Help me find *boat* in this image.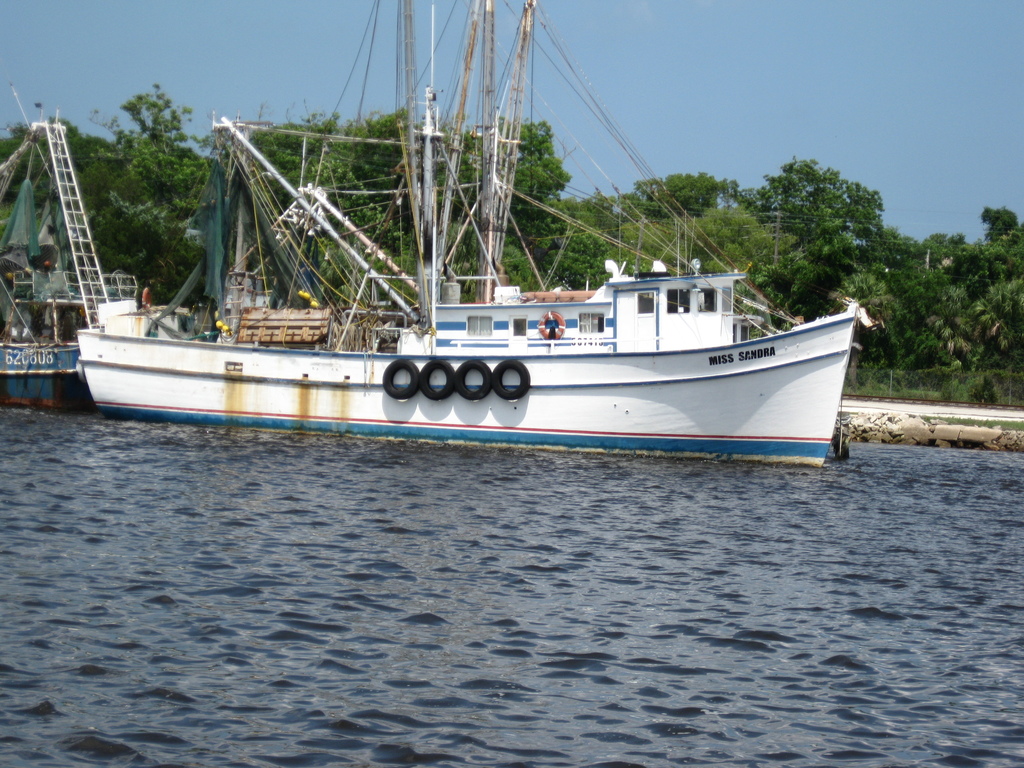
Found it: box=[68, 0, 865, 469].
